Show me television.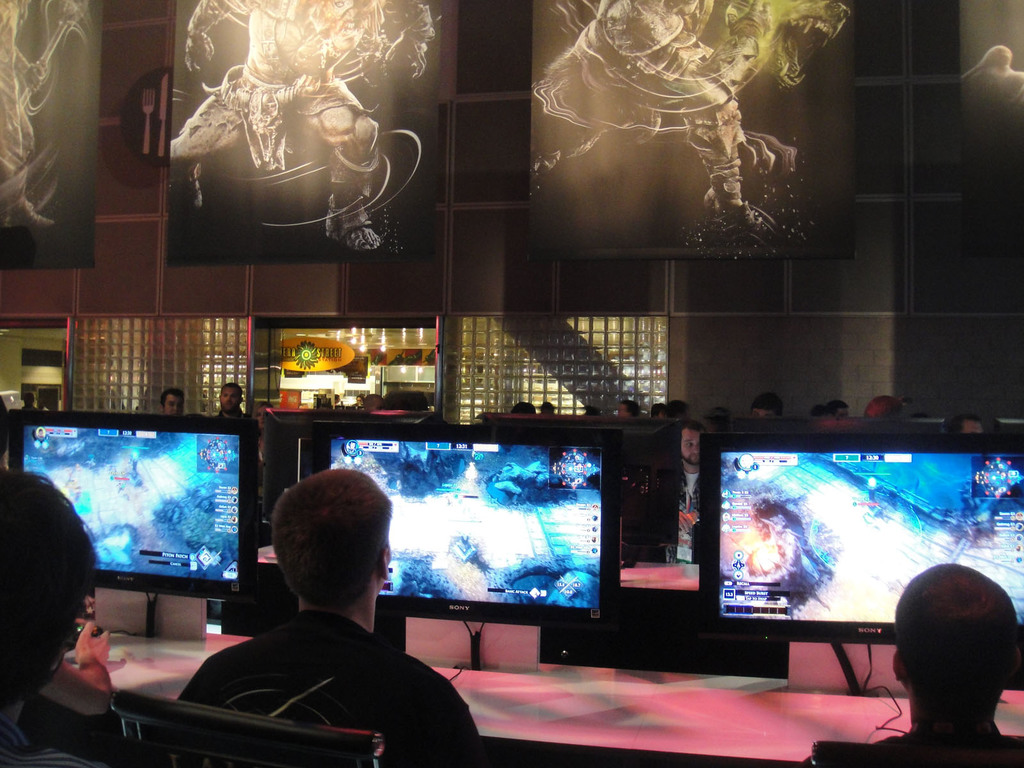
television is here: 0, 415, 256, 596.
